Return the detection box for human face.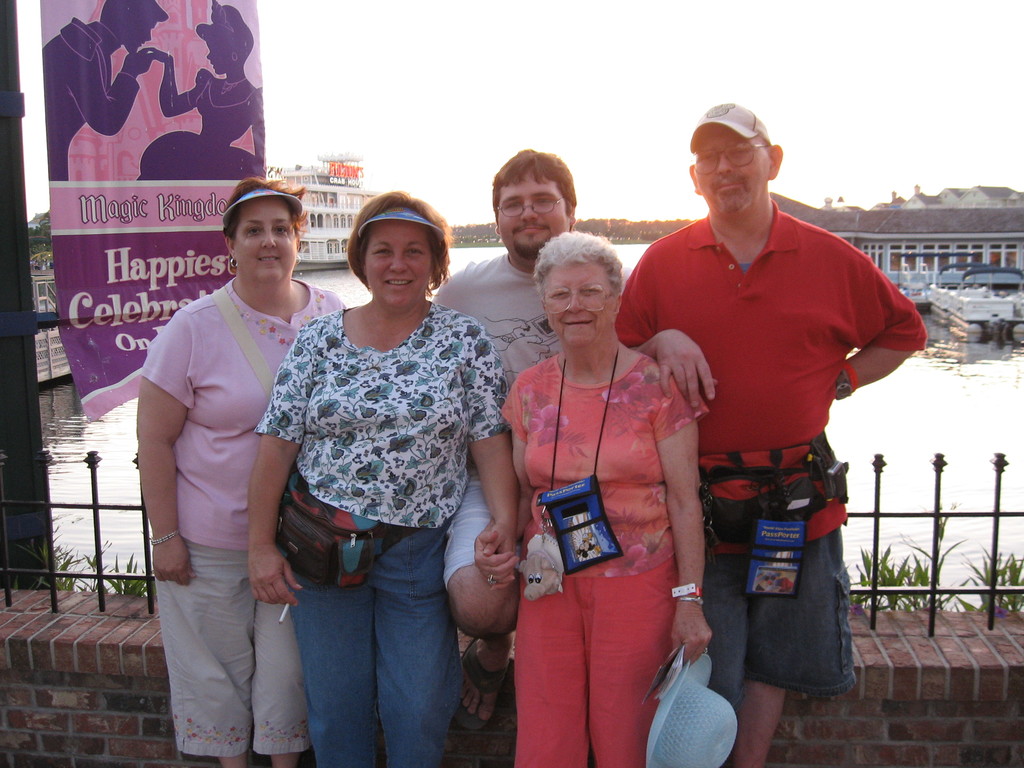
select_region(497, 169, 569, 250).
